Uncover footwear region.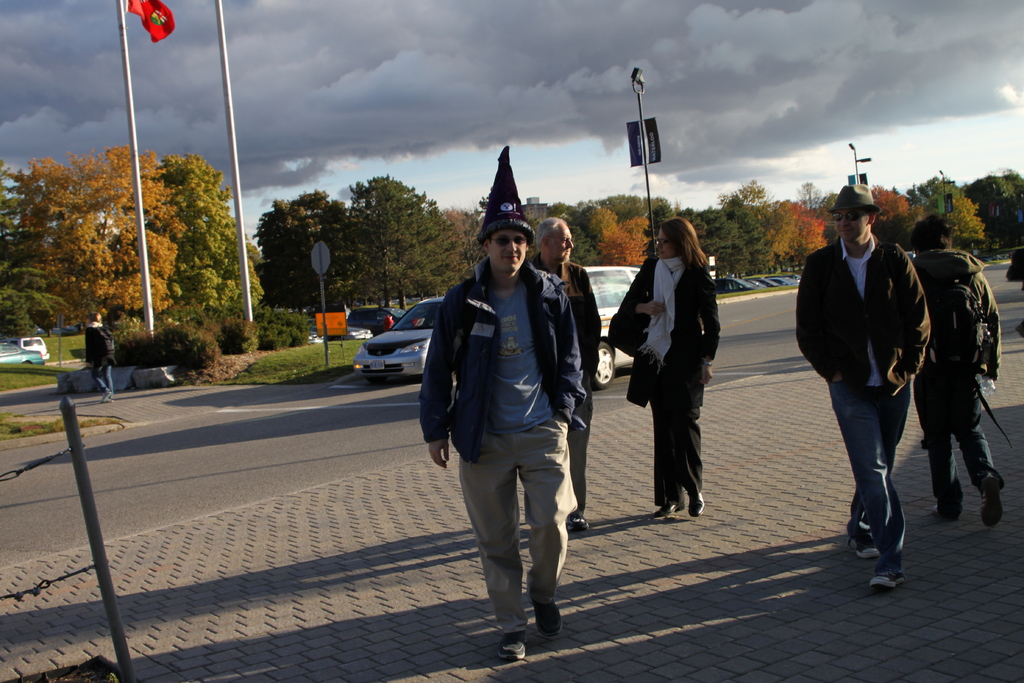
Uncovered: [x1=499, y1=629, x2=524, y2=654].
